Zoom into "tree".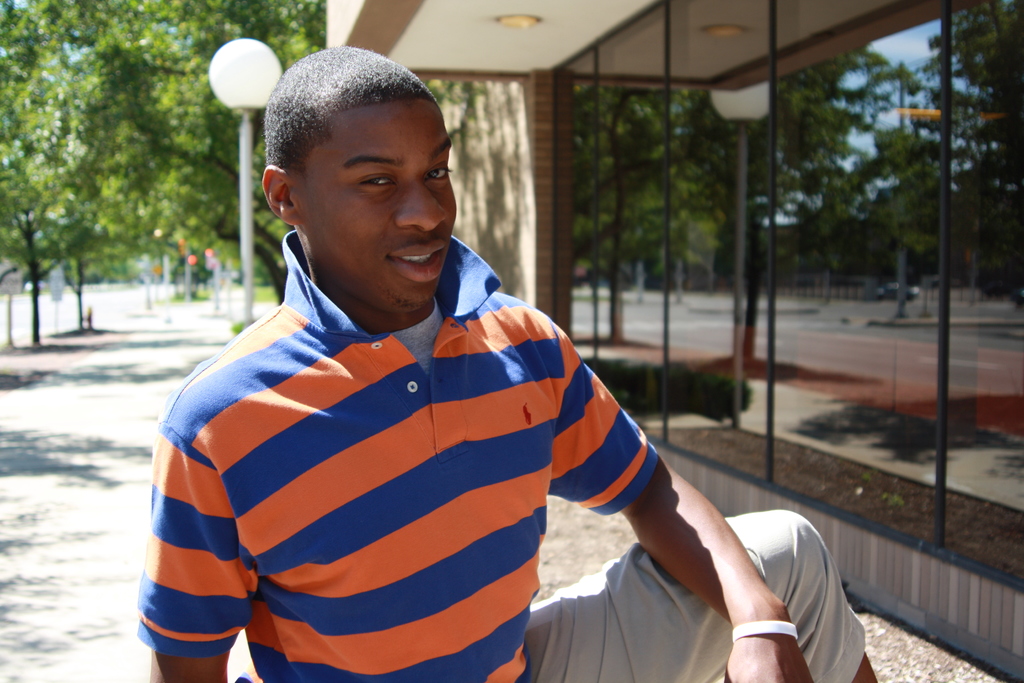
Zoom target: {"x1": 4, "y1": 17, "x2": 213, "y2": 347}.
